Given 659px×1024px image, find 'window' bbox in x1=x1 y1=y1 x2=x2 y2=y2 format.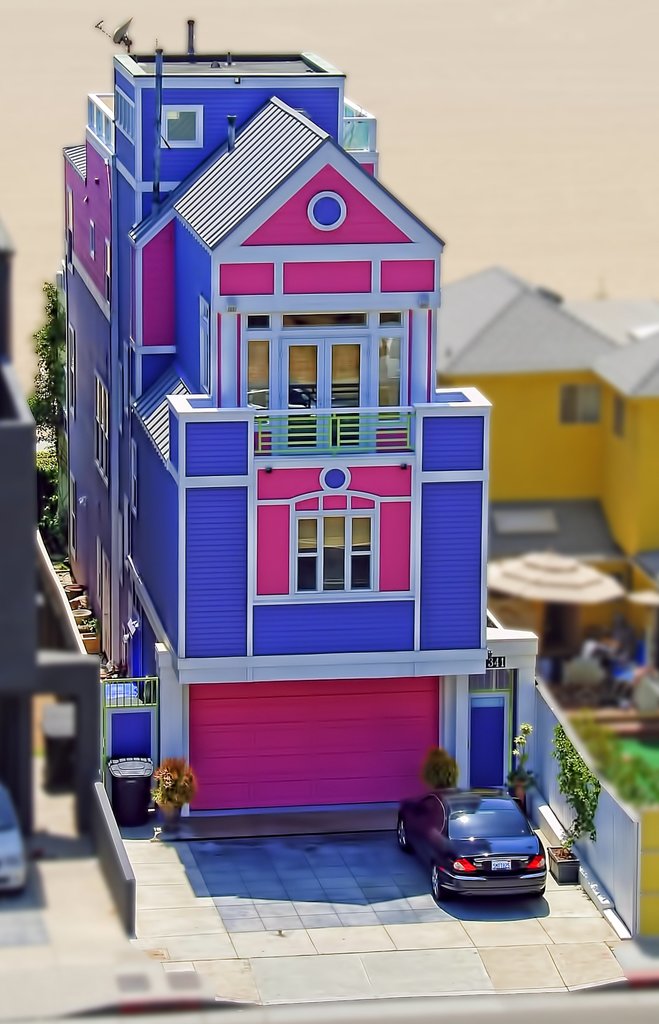
x1=234 y1=307 x2=402 y2=431.
